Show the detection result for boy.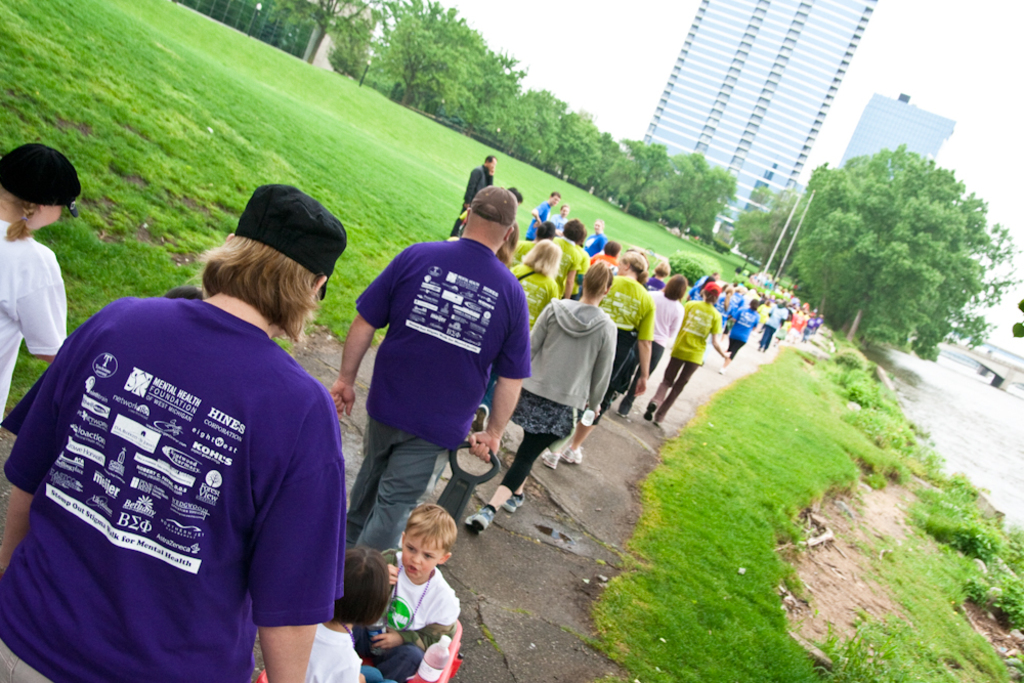
(351, 508, 469, 669).
